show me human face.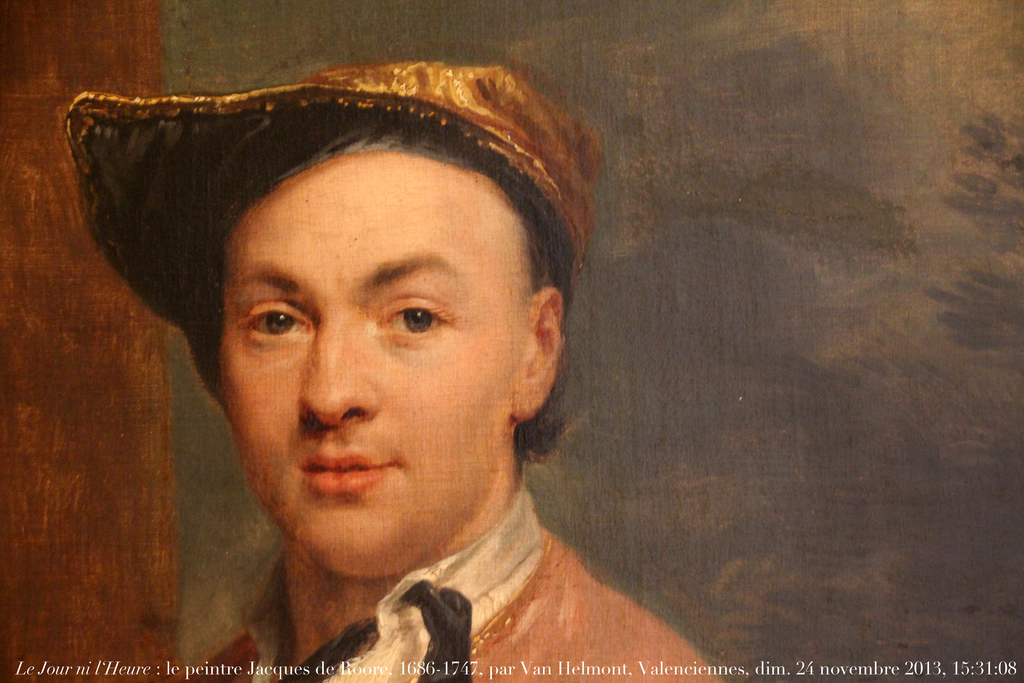
human face is here: detection(220, 156, 521, 575).
